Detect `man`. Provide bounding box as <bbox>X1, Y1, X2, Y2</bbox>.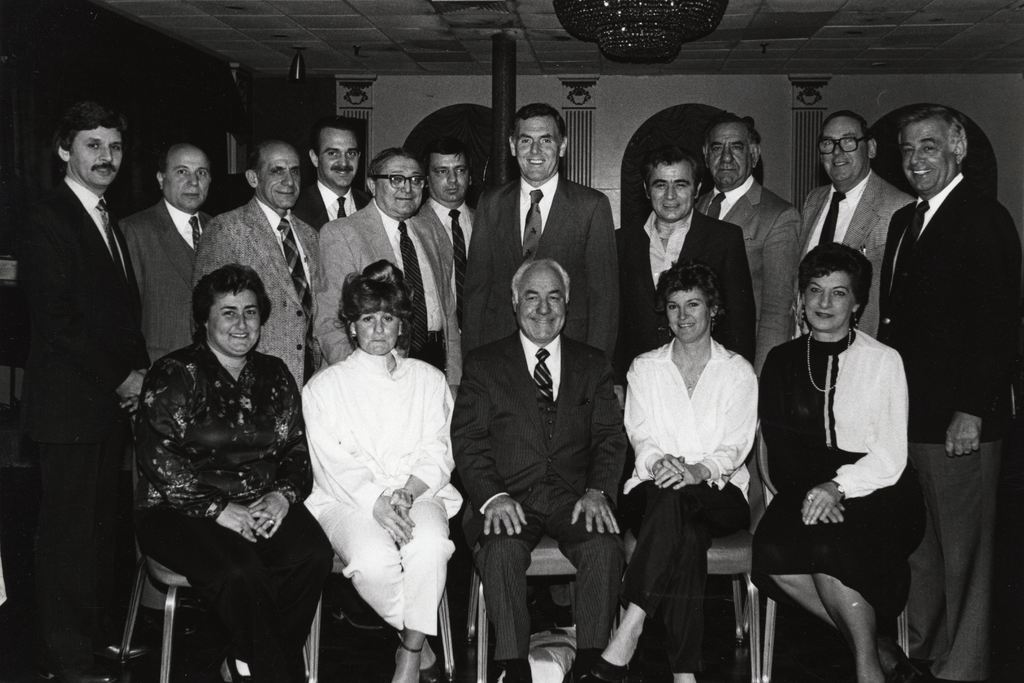
<bbox>605, 147, 760, 390</bbox>.
